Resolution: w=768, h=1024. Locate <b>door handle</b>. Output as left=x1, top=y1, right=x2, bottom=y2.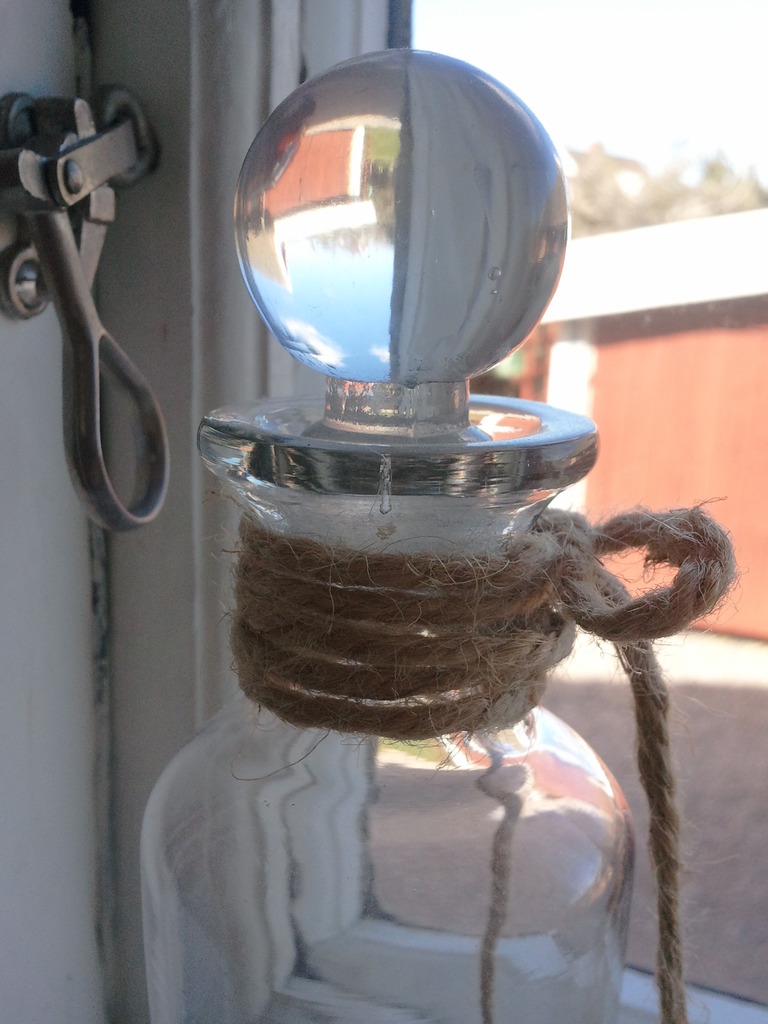
left=1, top=88, right=175, bottom=531.
